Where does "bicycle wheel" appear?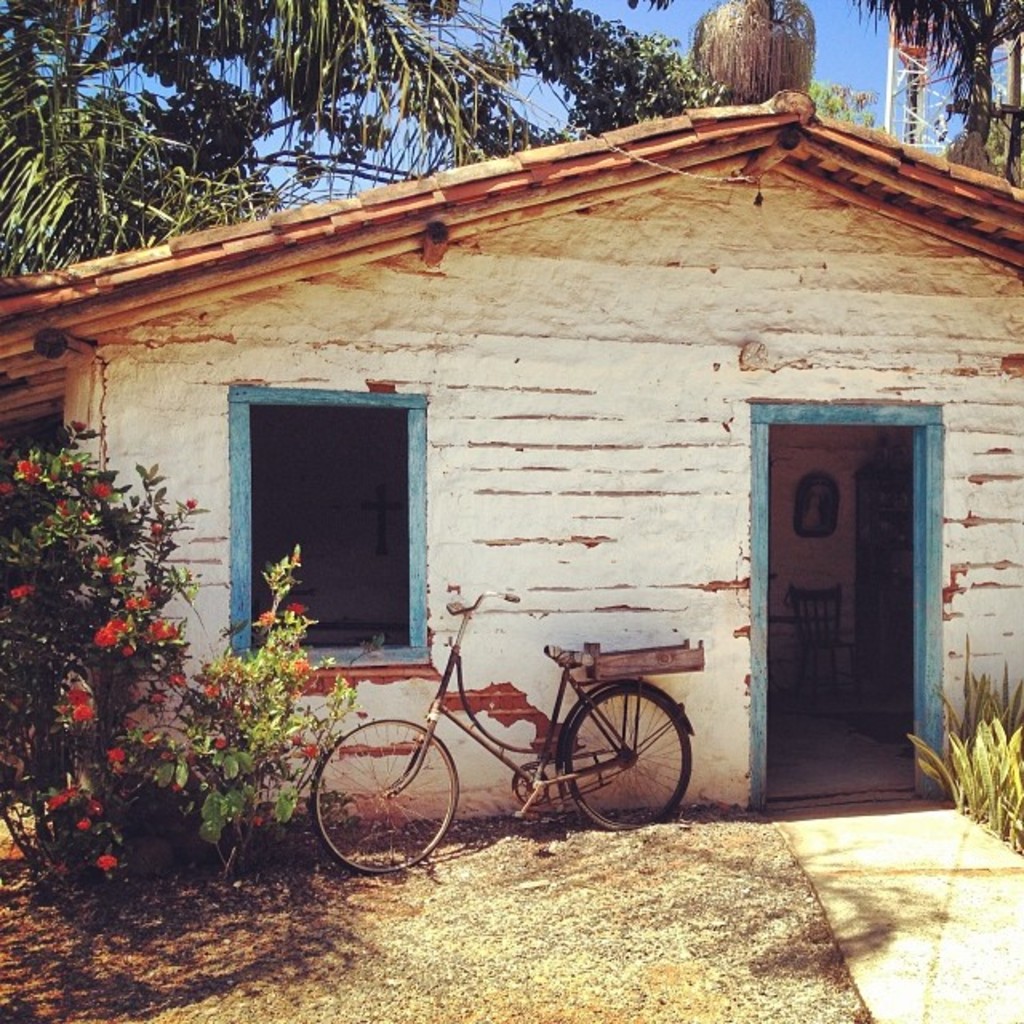
Appears at x1=320 y1=736 x2=470 y2=866.
